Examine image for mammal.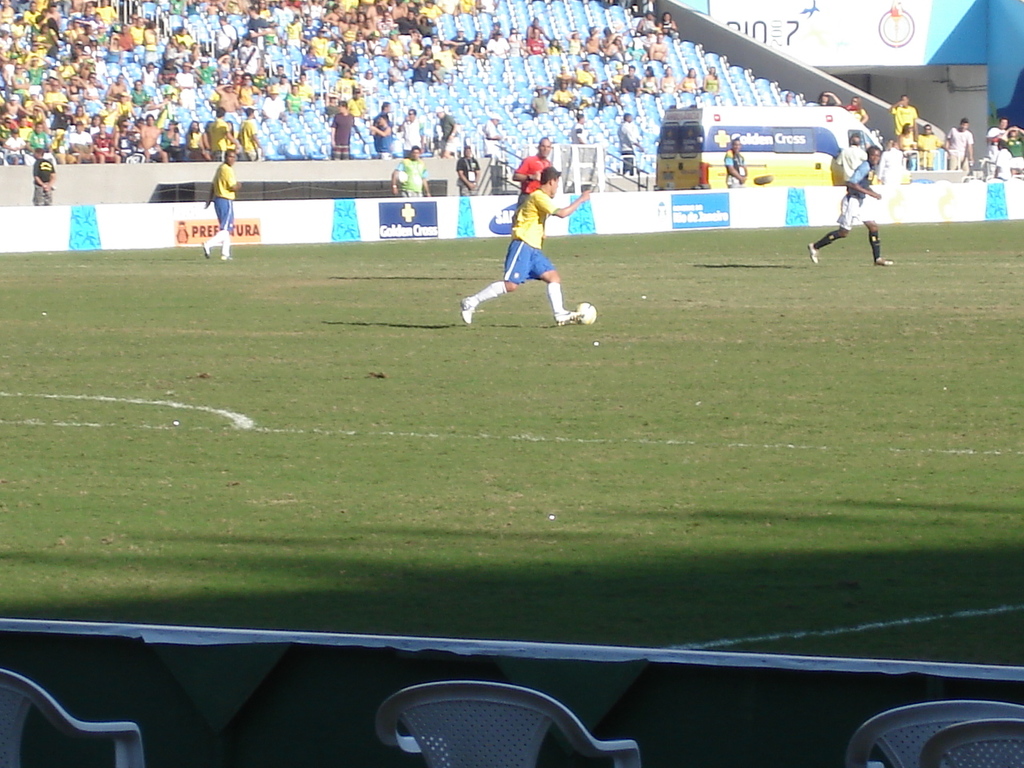
Examination result: [left=589, top=22, right=609, bottom=62].
